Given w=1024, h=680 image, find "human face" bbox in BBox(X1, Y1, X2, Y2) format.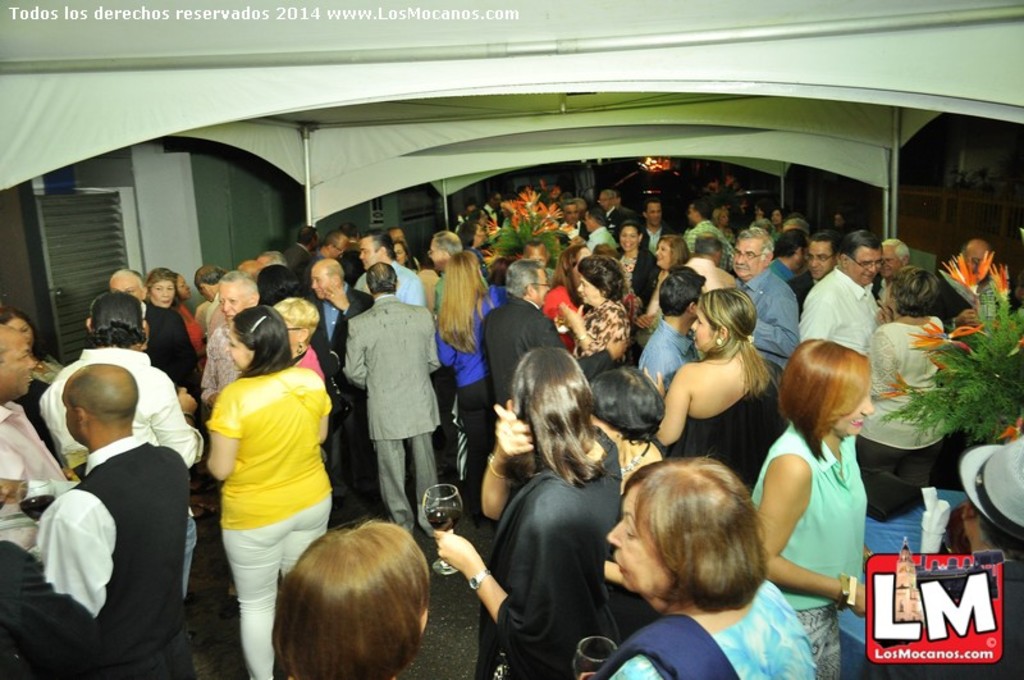
BBox(358, 241, 380, 270).
